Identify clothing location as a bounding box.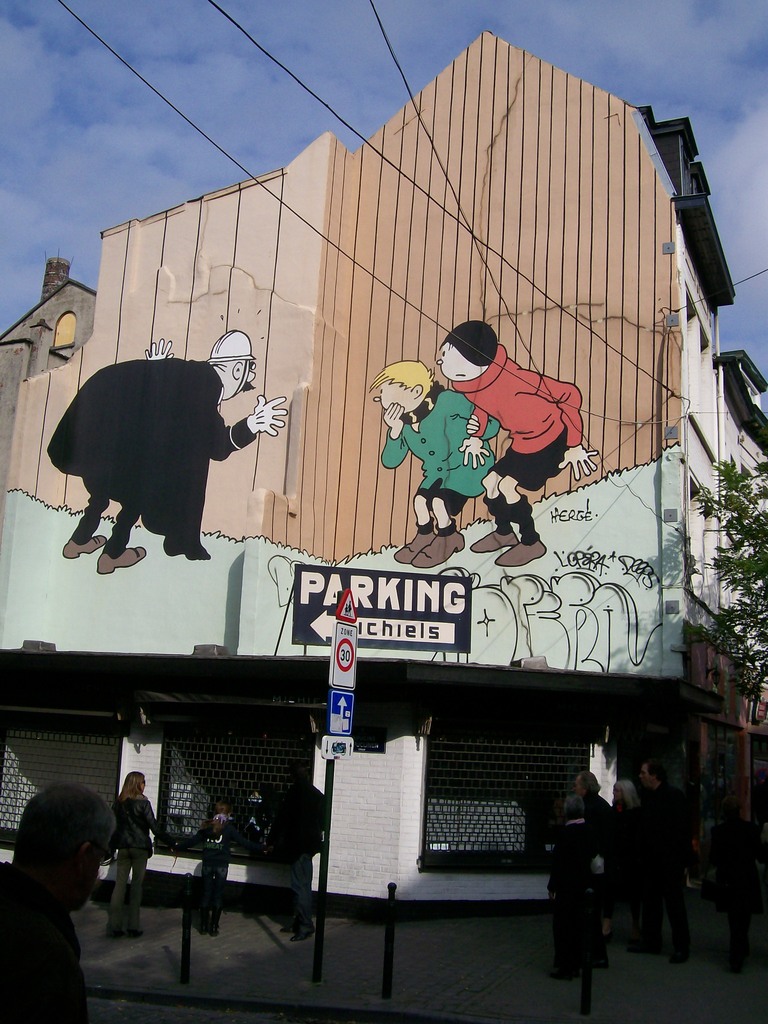
[443,340,580,497].
